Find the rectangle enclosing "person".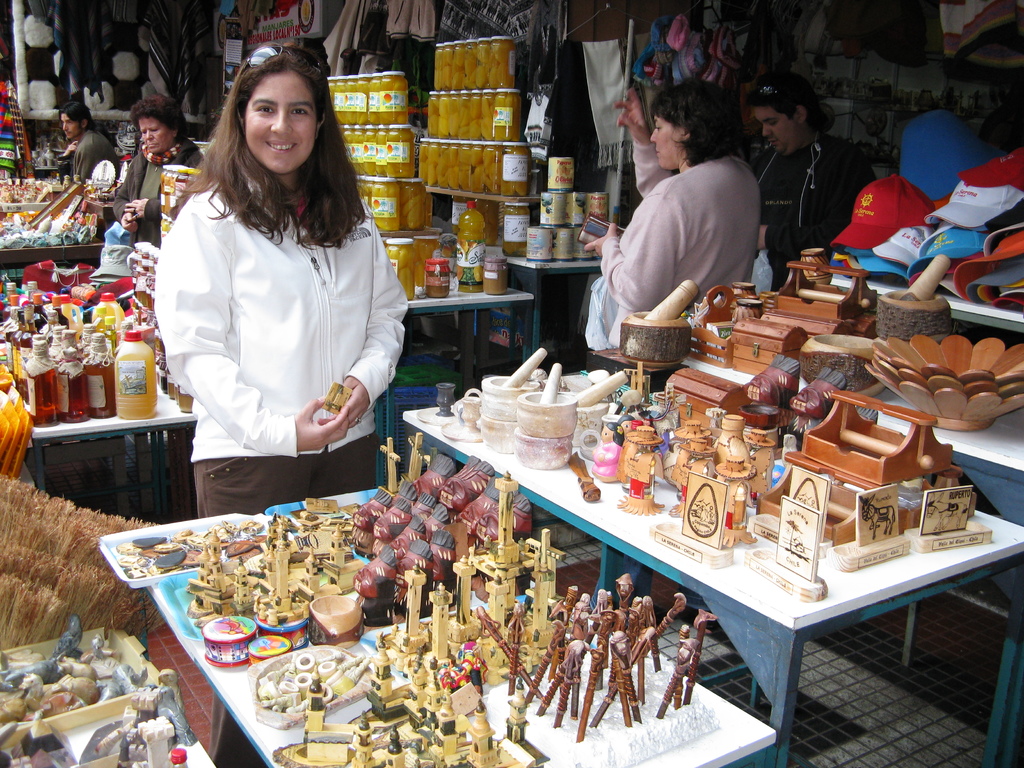
(left=582, top=72, right=763, bottom=365).
